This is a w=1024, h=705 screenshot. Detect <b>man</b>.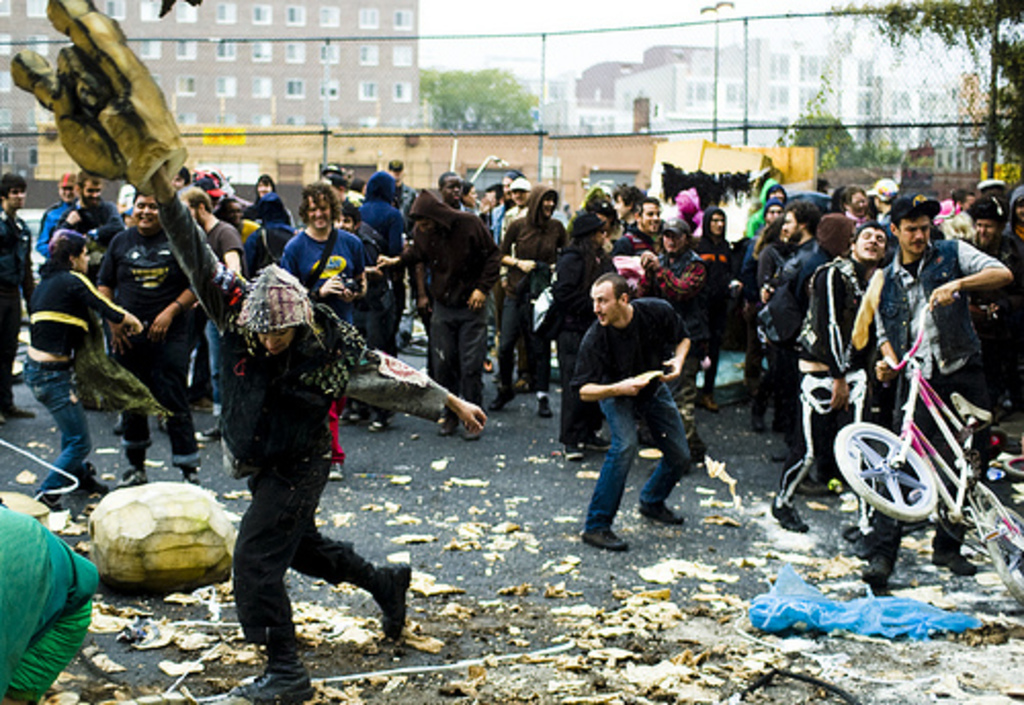
l=752, t=178, r=786, b=248.
